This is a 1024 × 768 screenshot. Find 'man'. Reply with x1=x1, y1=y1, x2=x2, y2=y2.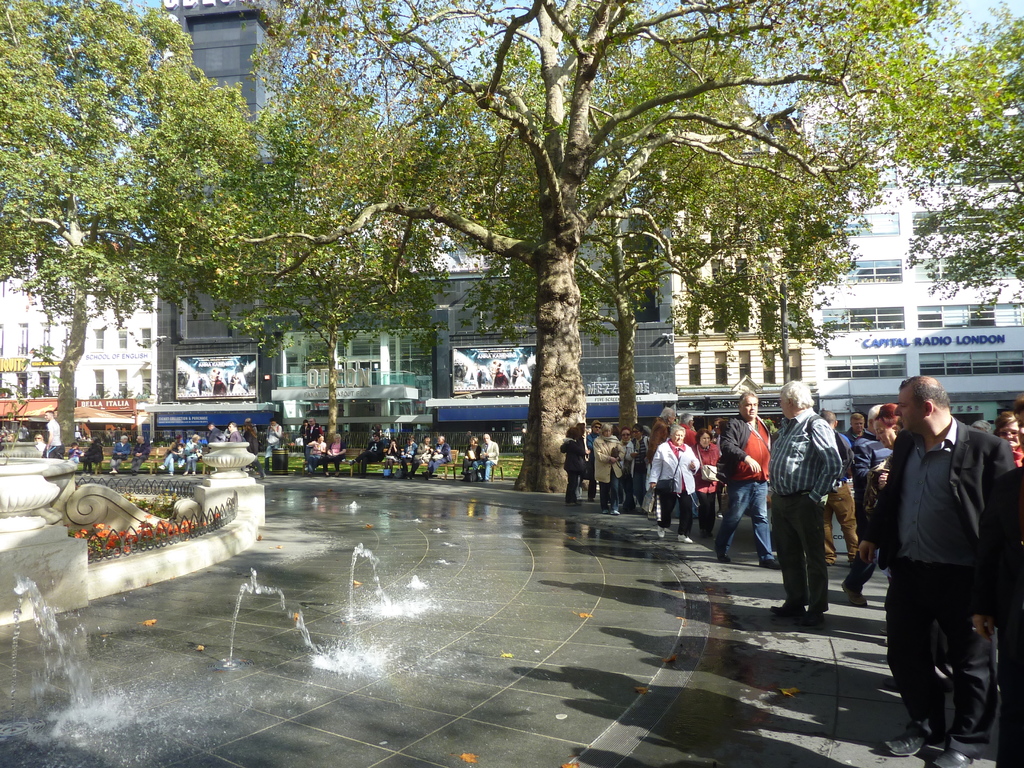
x1=870, y1=368, x2=1002, y2=751.
